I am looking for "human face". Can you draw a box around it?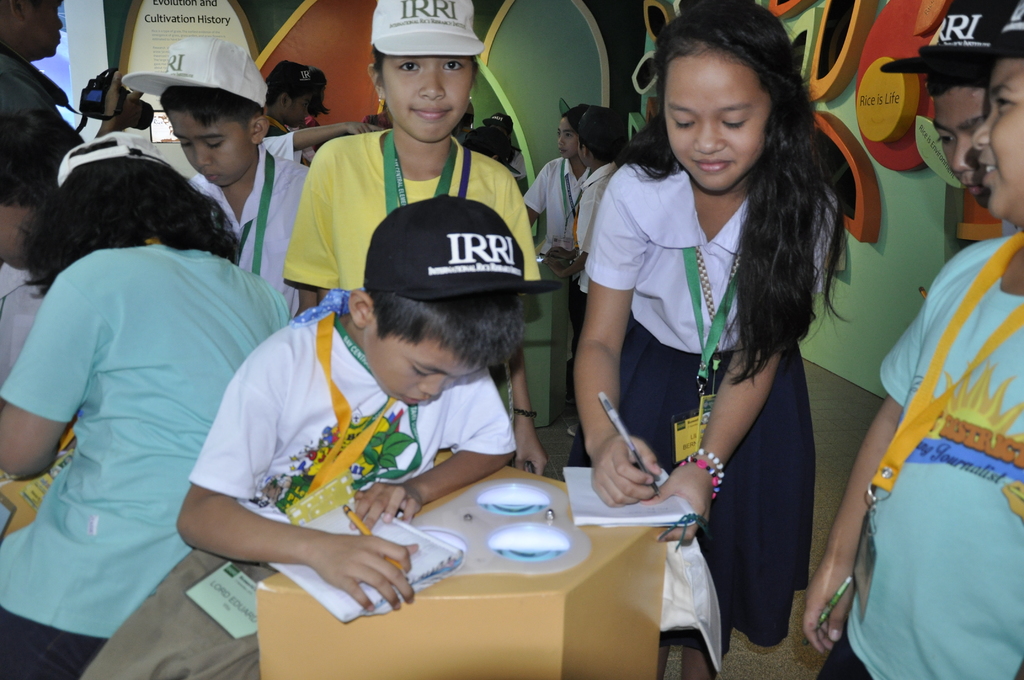
Sure, the bounding box is bbox=(926, 89, 988, 205).
